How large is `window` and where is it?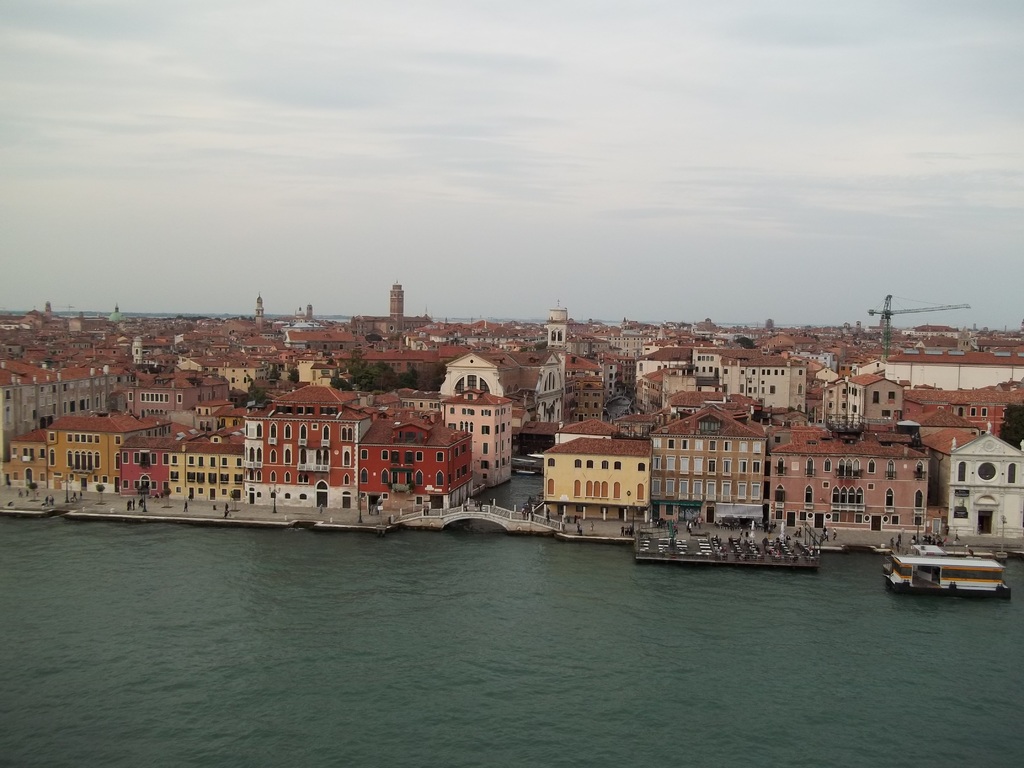
Bounding box: bbox=(693, 458, 704, 477).
